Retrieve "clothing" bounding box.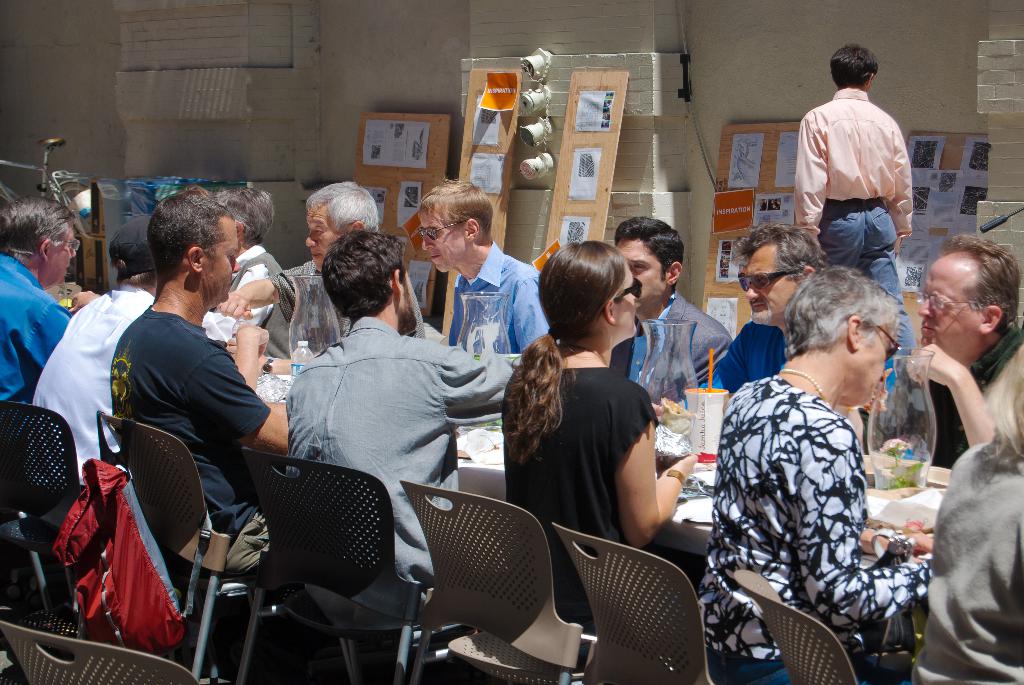
Bounding box: region(268, 249, 426, 359).
